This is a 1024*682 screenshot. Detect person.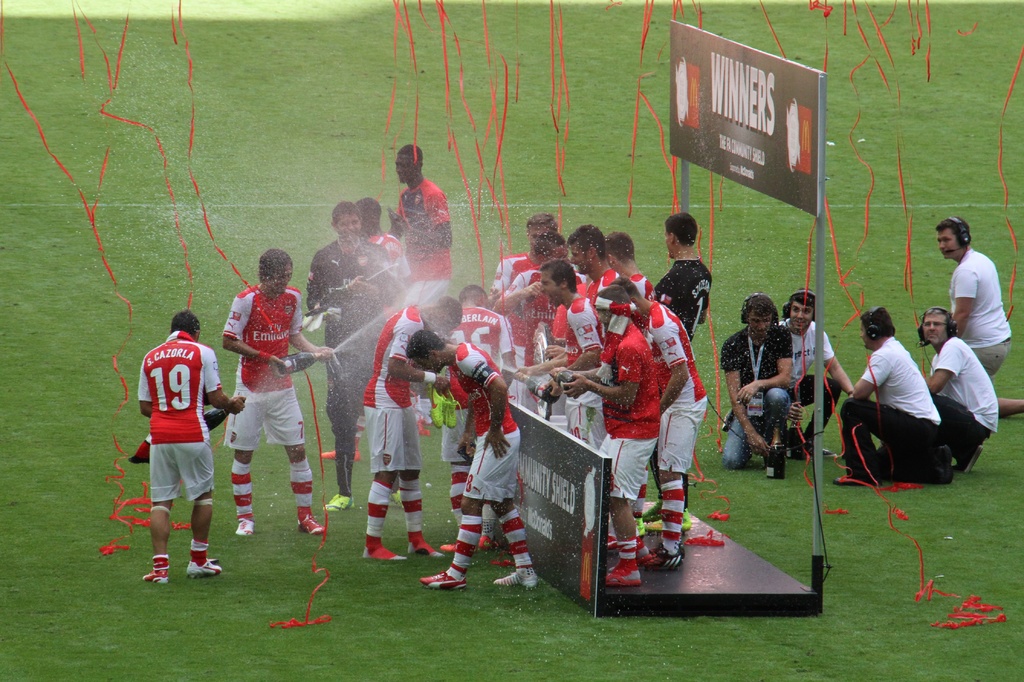
913 303 1001 473.
